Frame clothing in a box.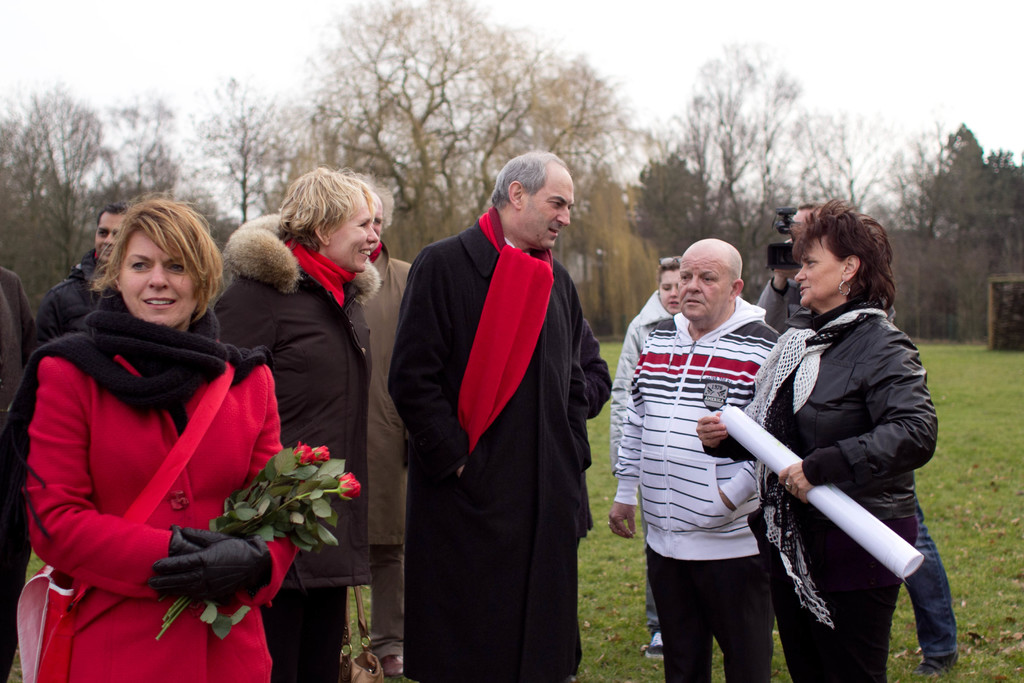
x1=614, y1=297, x2=782, y2=682.
